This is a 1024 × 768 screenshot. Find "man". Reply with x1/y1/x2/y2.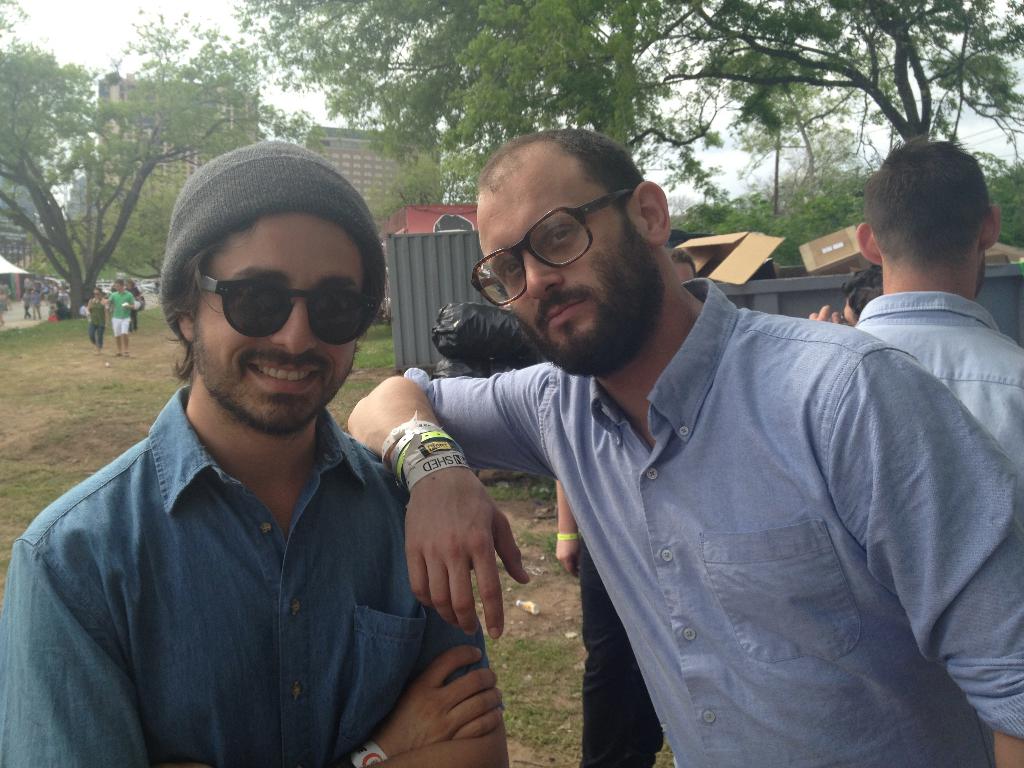
0/140/499/767.
